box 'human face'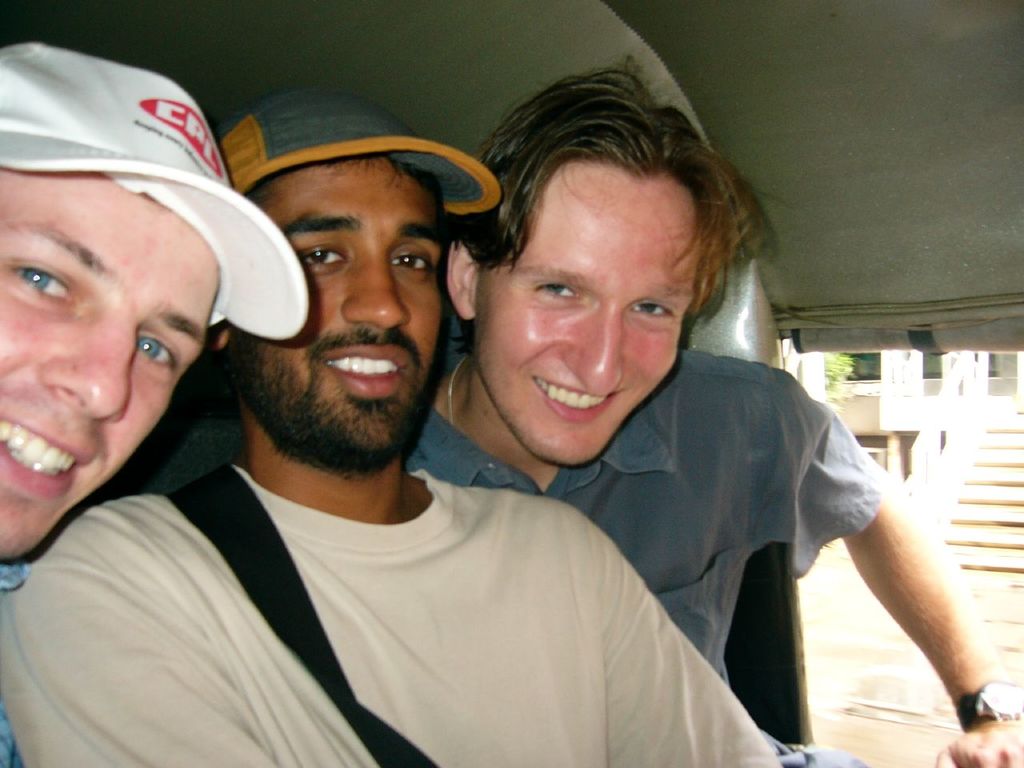
[252,166,440,446]
